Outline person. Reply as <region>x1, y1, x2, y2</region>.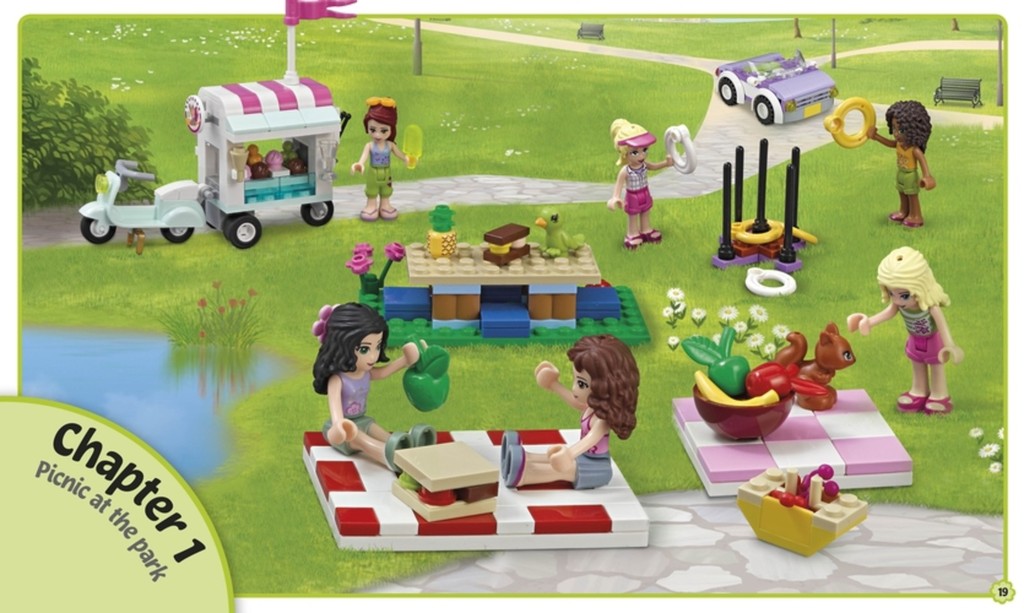
<region>608, 119, 675, 248</region>.
